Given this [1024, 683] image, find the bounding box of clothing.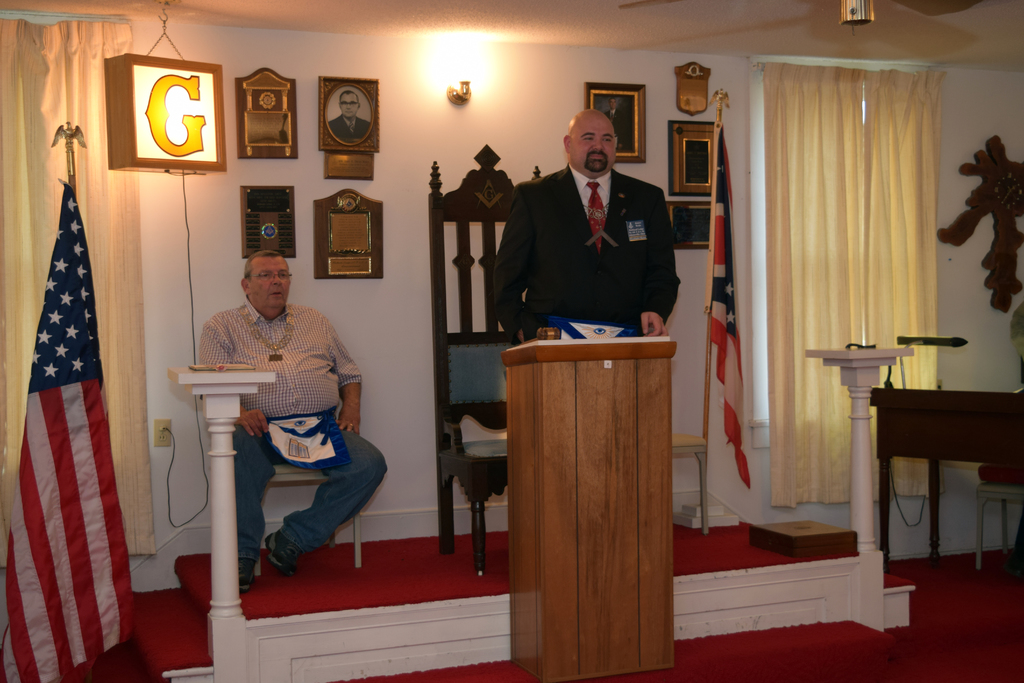
<region>501, 145, 692, 351</region>.
